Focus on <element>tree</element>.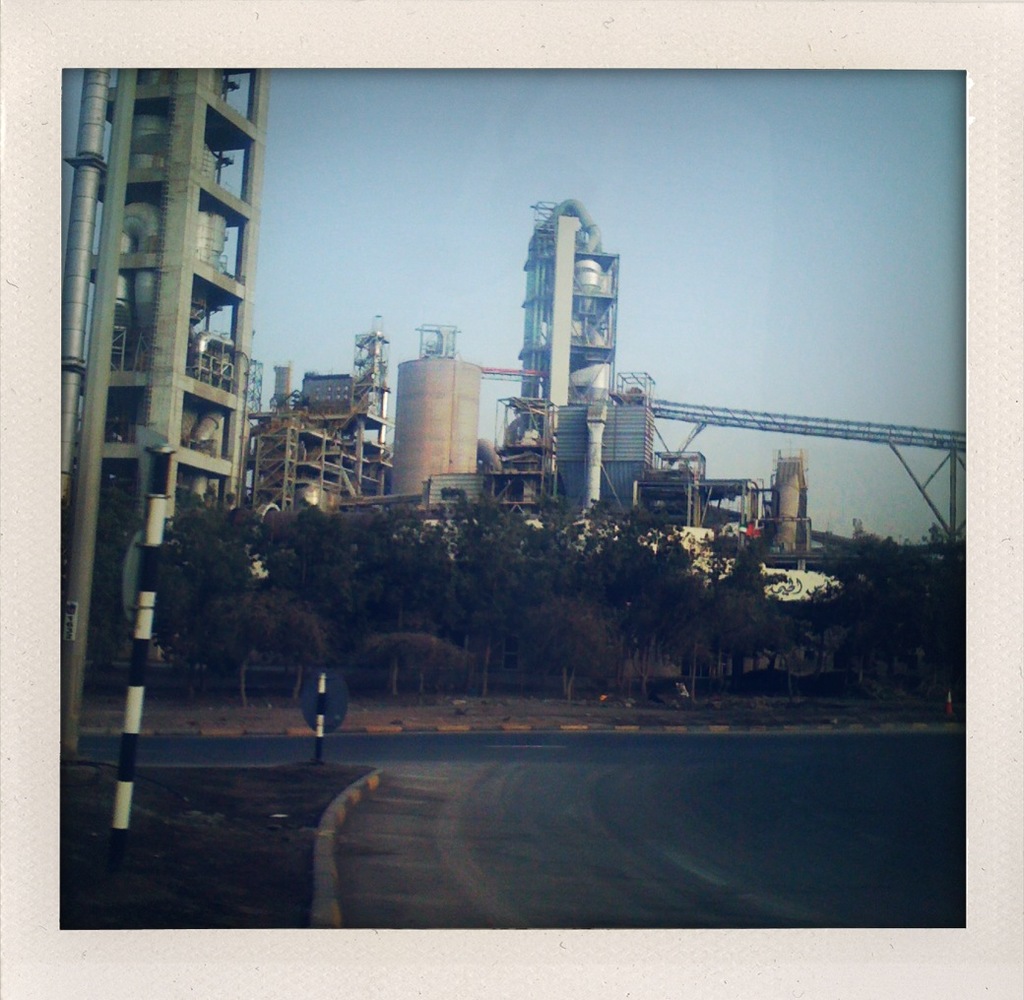
Focused at <bbox>526, 593, 614, 689</bbox>.
